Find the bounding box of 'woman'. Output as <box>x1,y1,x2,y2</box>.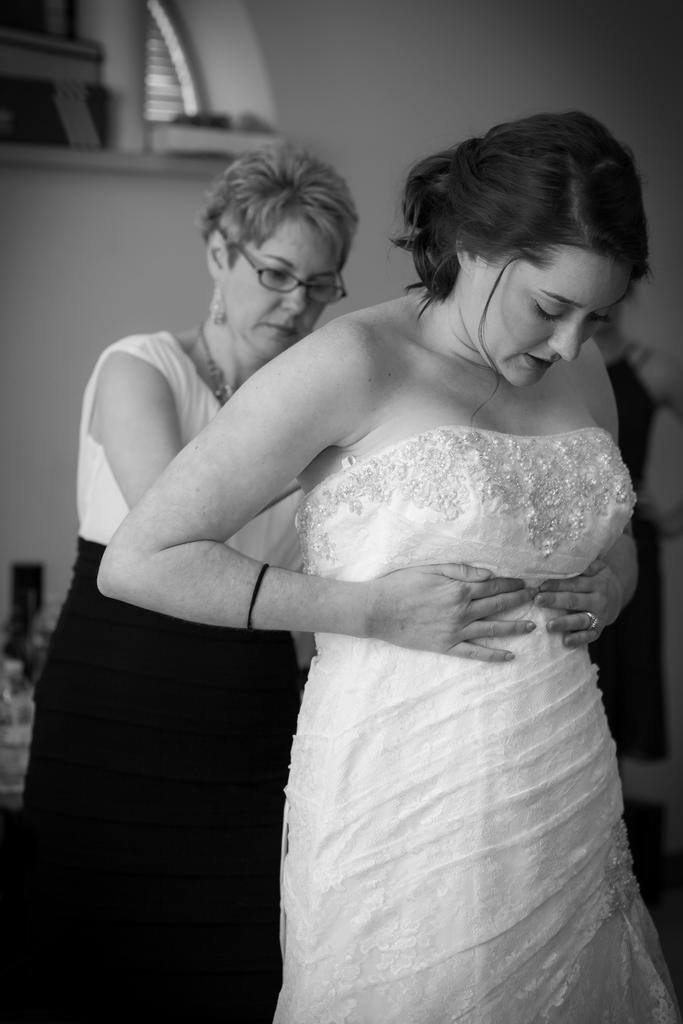
<box>588,265,682,764</box>.
